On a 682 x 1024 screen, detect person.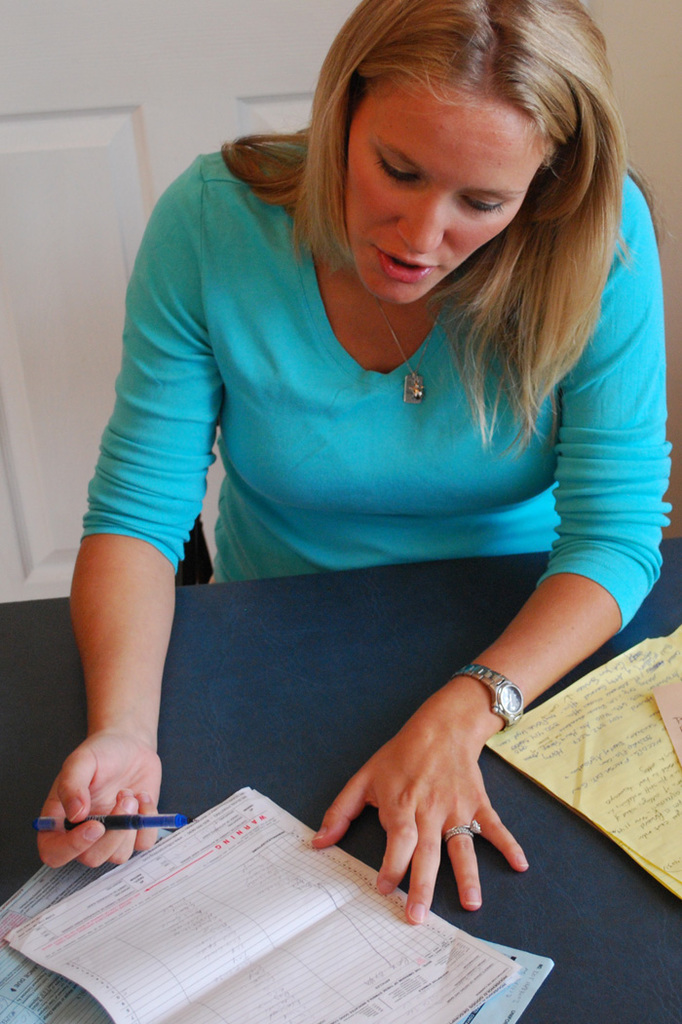
(left=34, top=43, right=650, bottom=933).
